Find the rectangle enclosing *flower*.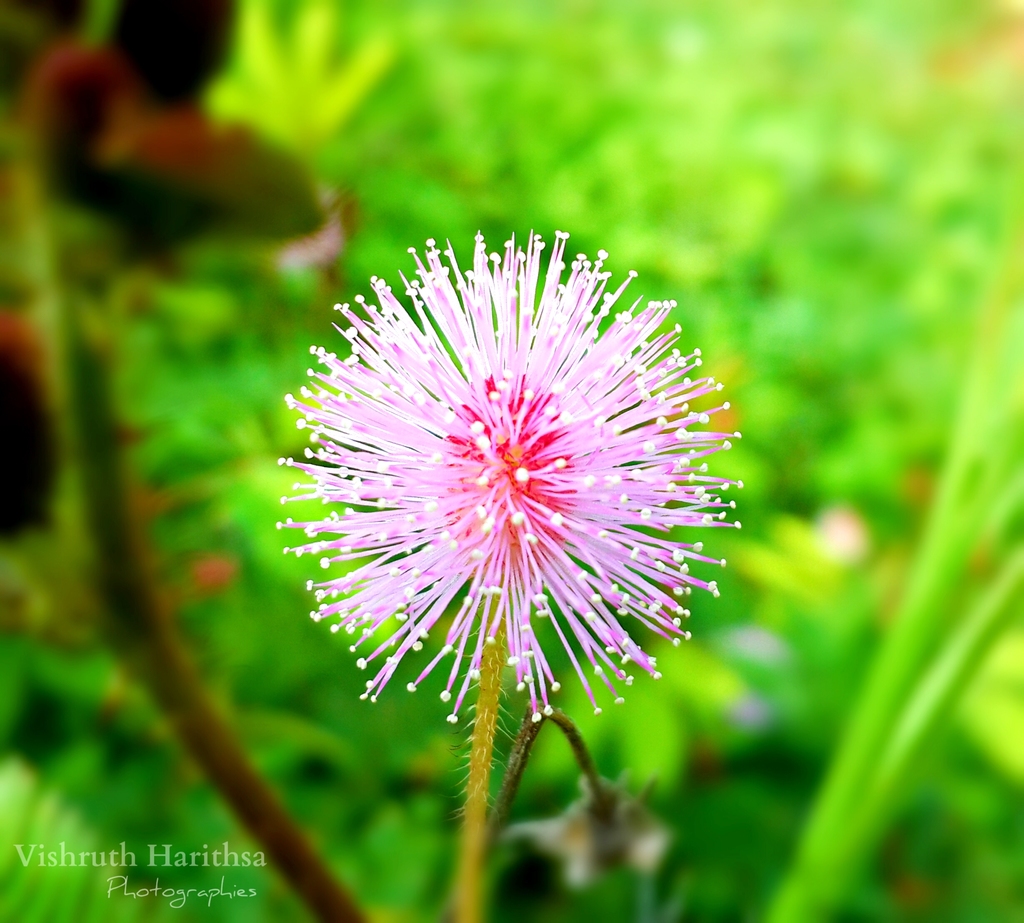
271, 223, 752, 770.
